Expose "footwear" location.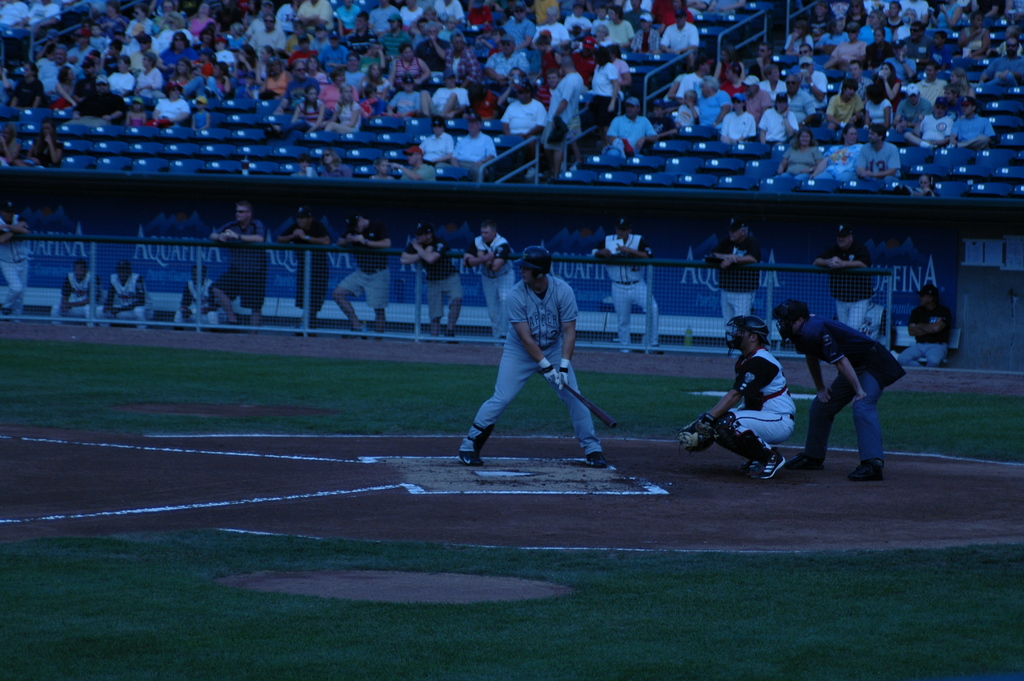
Exposed at left=847, top=463, right=882, bottom=484.
